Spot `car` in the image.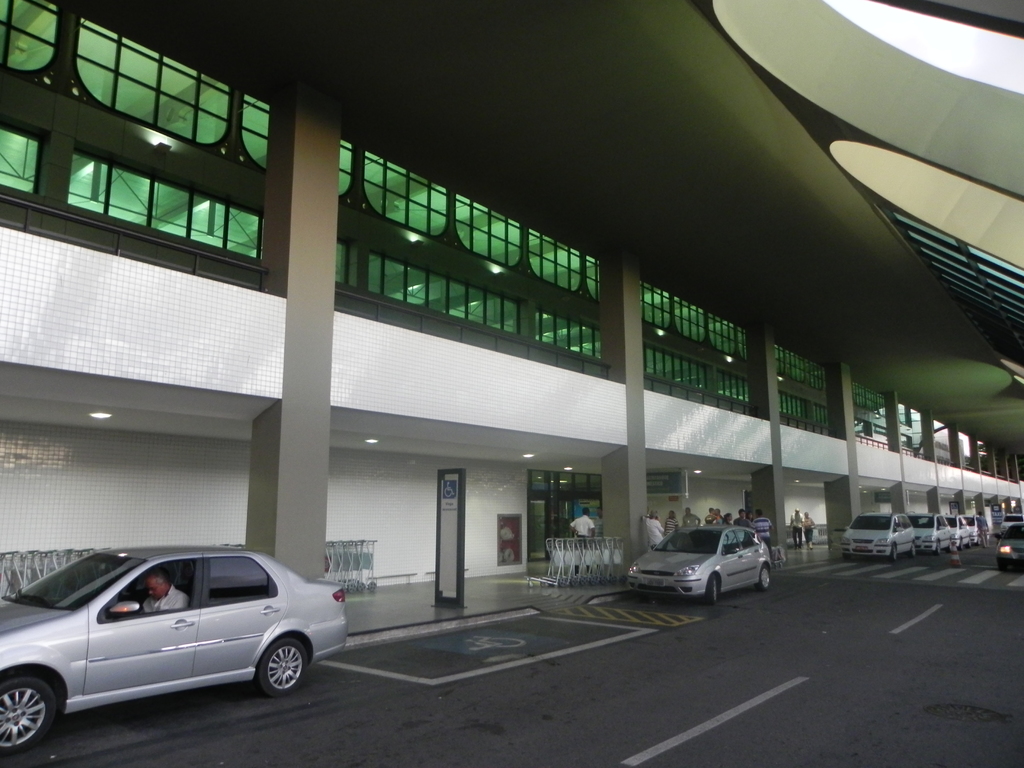
`car` found at 1002:511:1023:532.
